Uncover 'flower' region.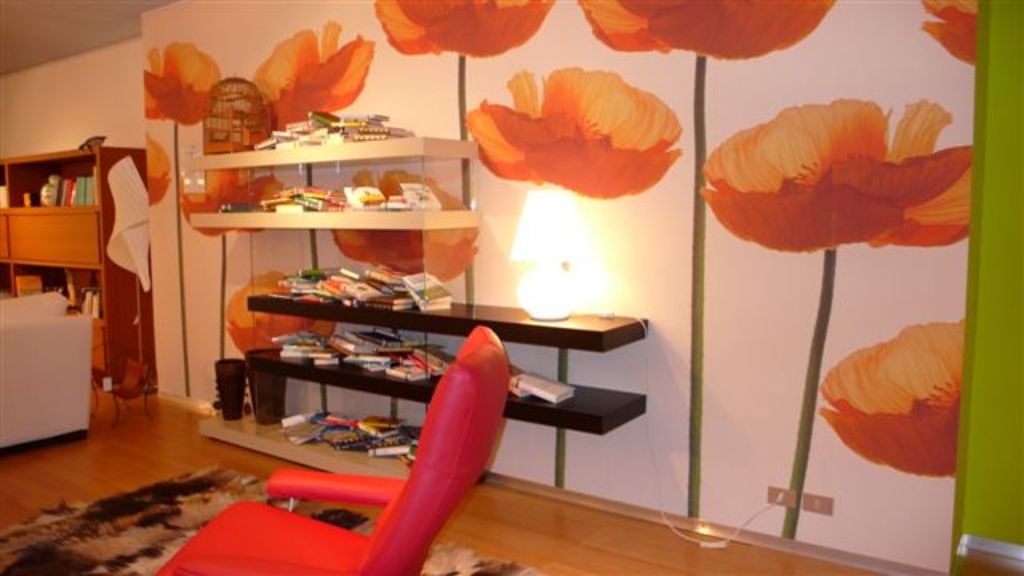
Uncovered: box=[370, 0, 579, 69].
